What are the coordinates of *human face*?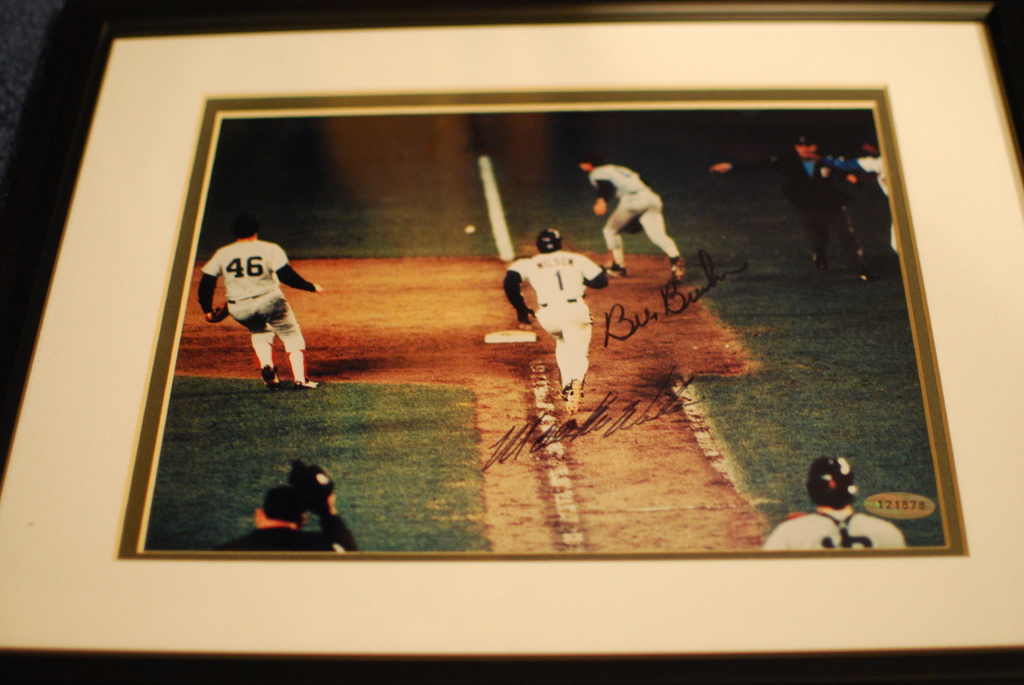
bbox=(794, 145, 816, 156).
